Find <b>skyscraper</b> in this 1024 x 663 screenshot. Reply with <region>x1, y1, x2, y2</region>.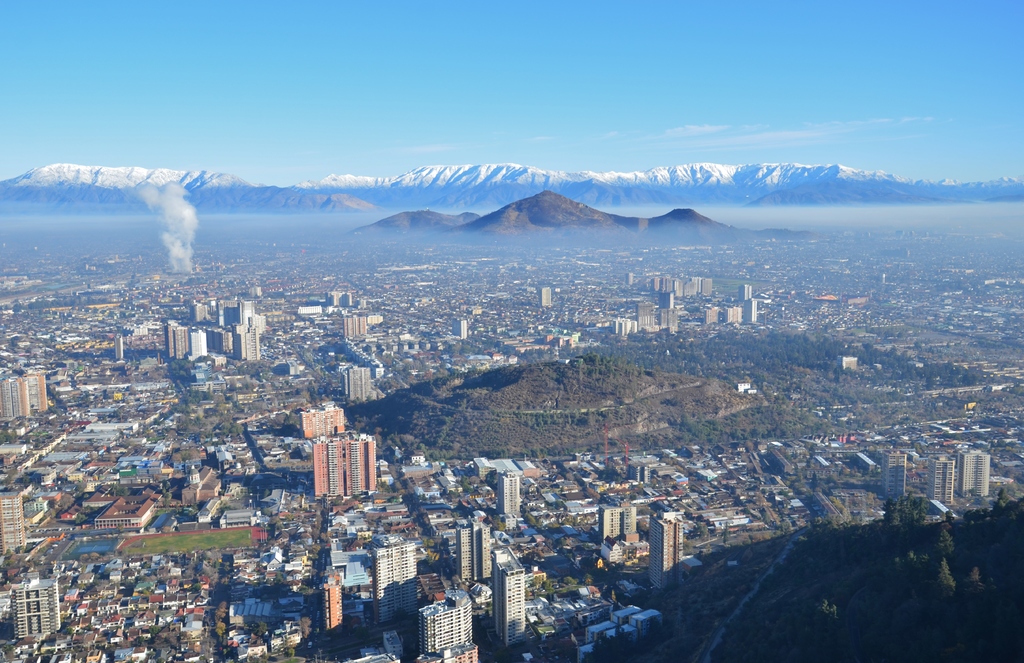
<region>960, 449, 991, 496</region>.
